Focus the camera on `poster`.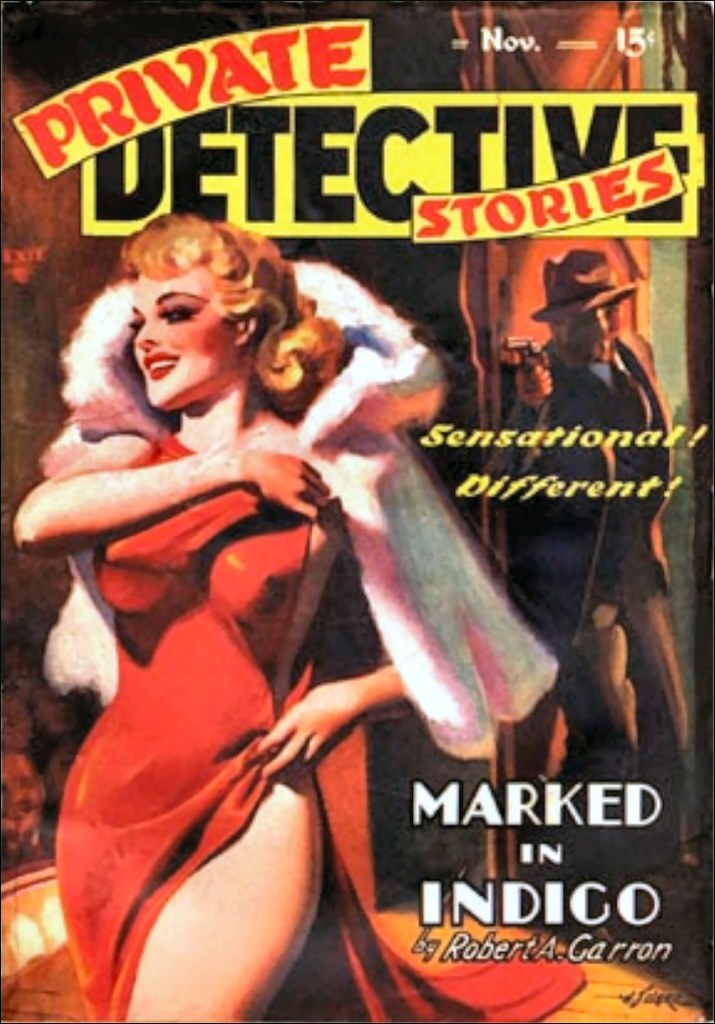
Focus region: box=[0, 0, 714, 1023].
